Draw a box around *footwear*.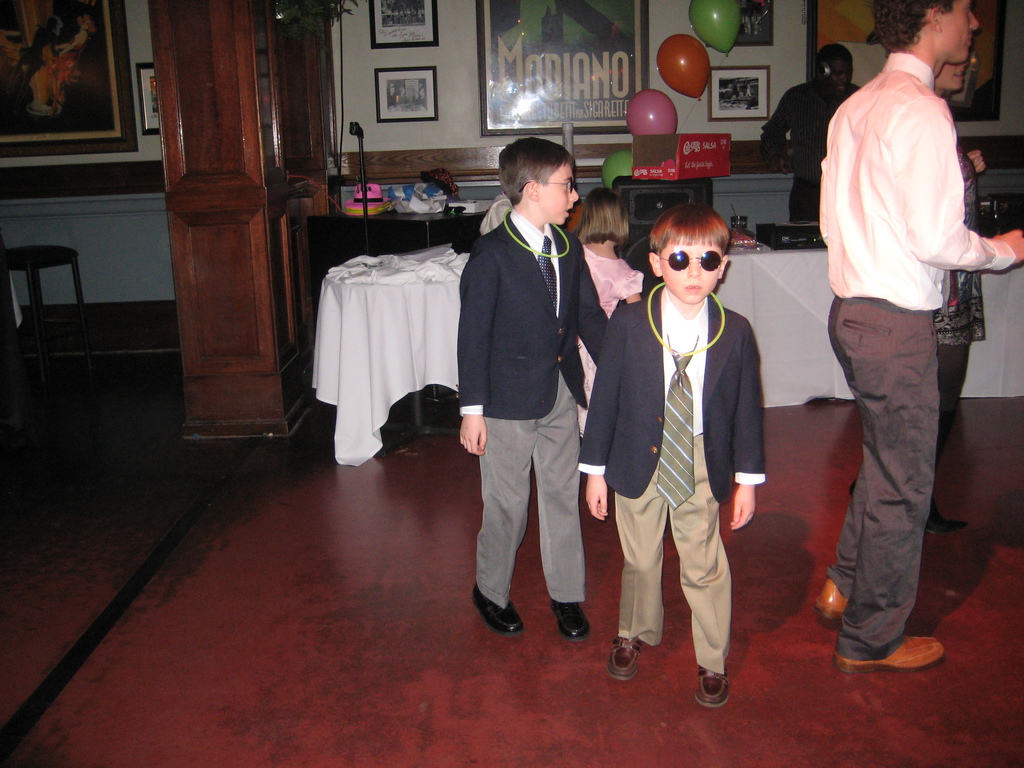
810/574/849/627.
